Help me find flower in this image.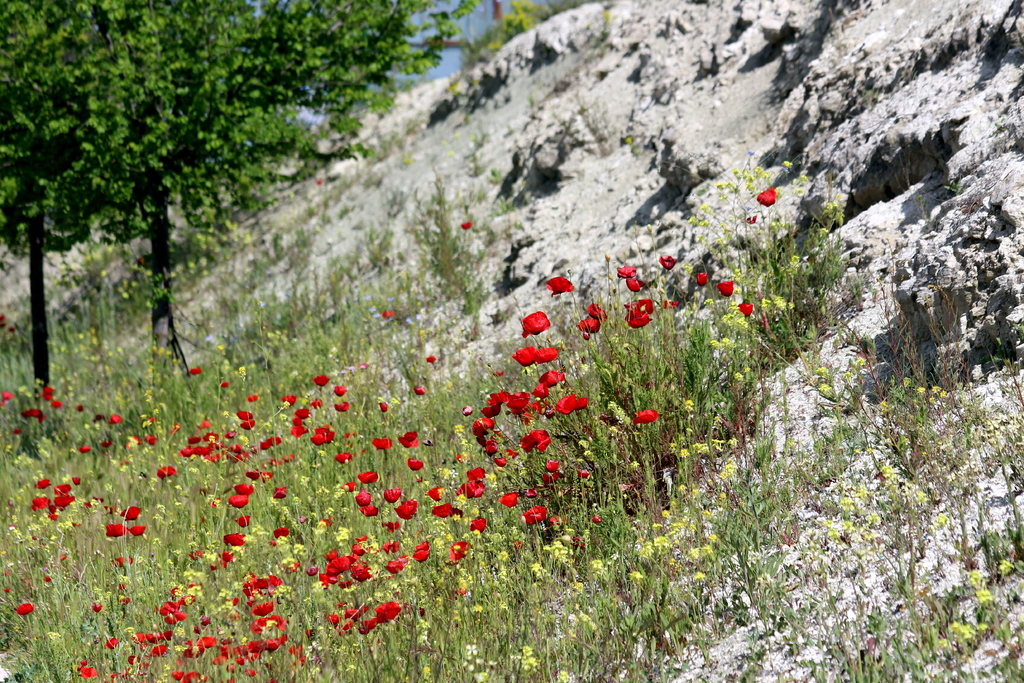
Found it: box=[380, 310, 391, 319].
